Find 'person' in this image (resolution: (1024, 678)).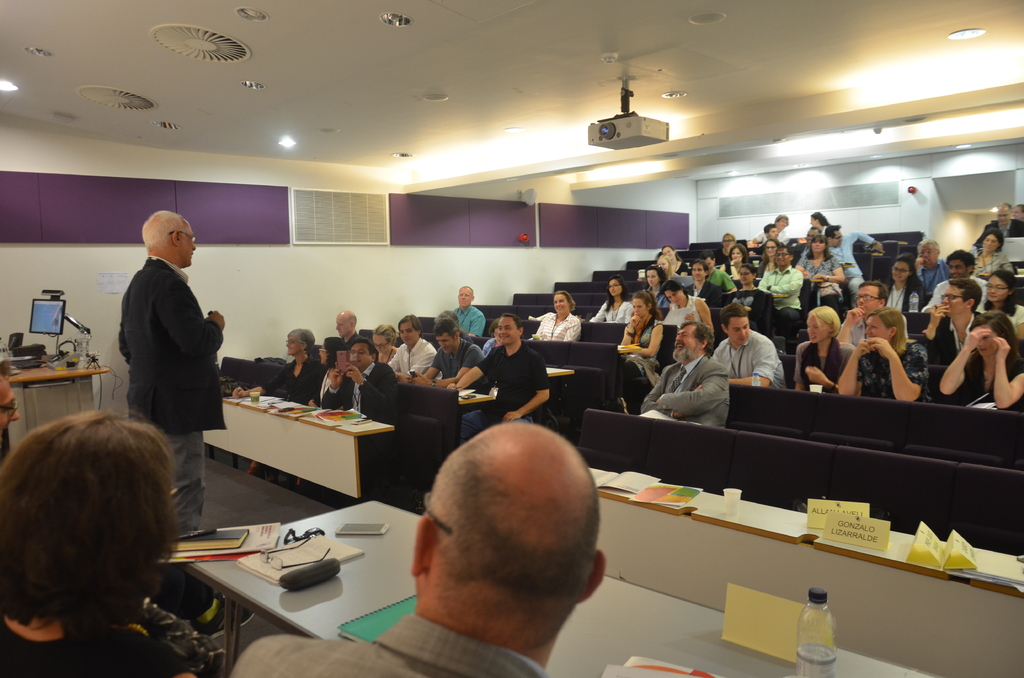
BBox(643, 319, 729, 427).
